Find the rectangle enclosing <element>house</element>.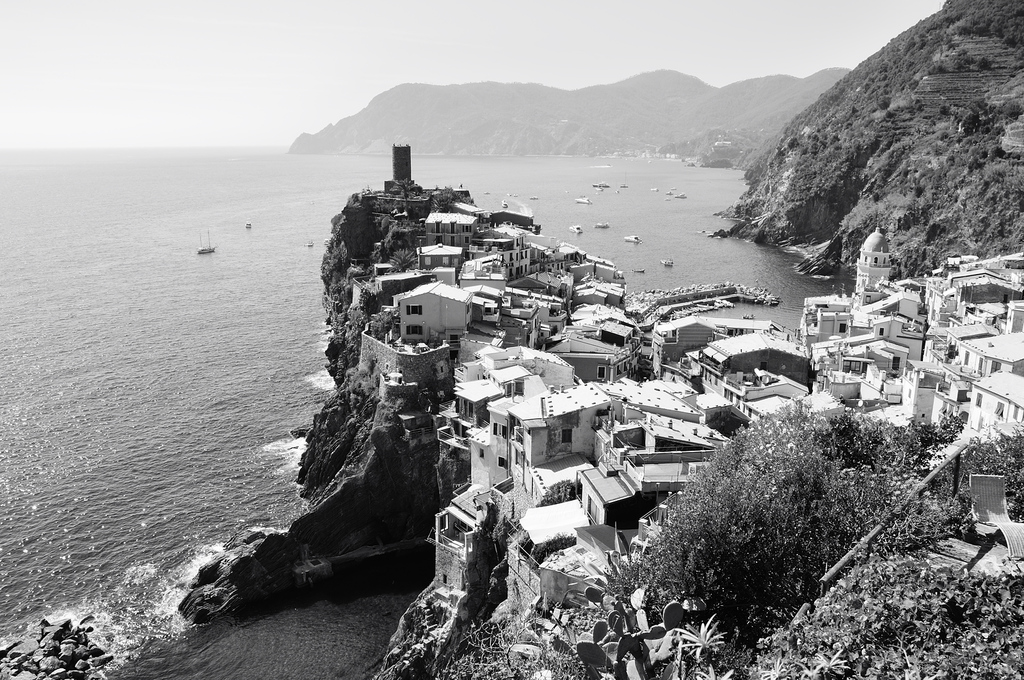
left=970, top=362, right=1023, bottom=435.
